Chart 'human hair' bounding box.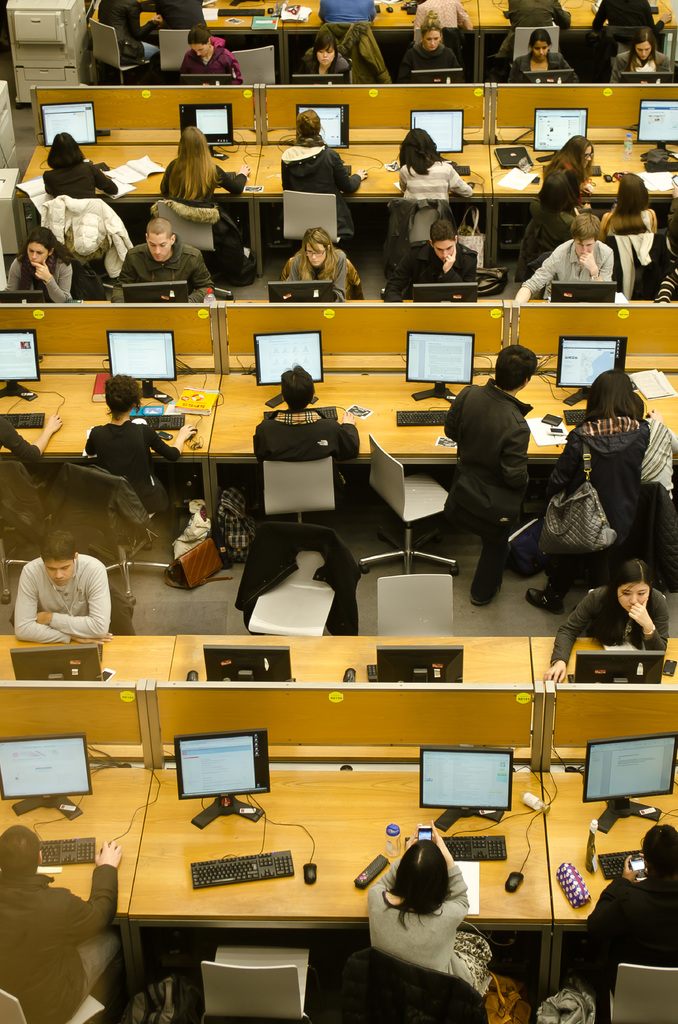
Charted: box(167, 125, 221, 196).
